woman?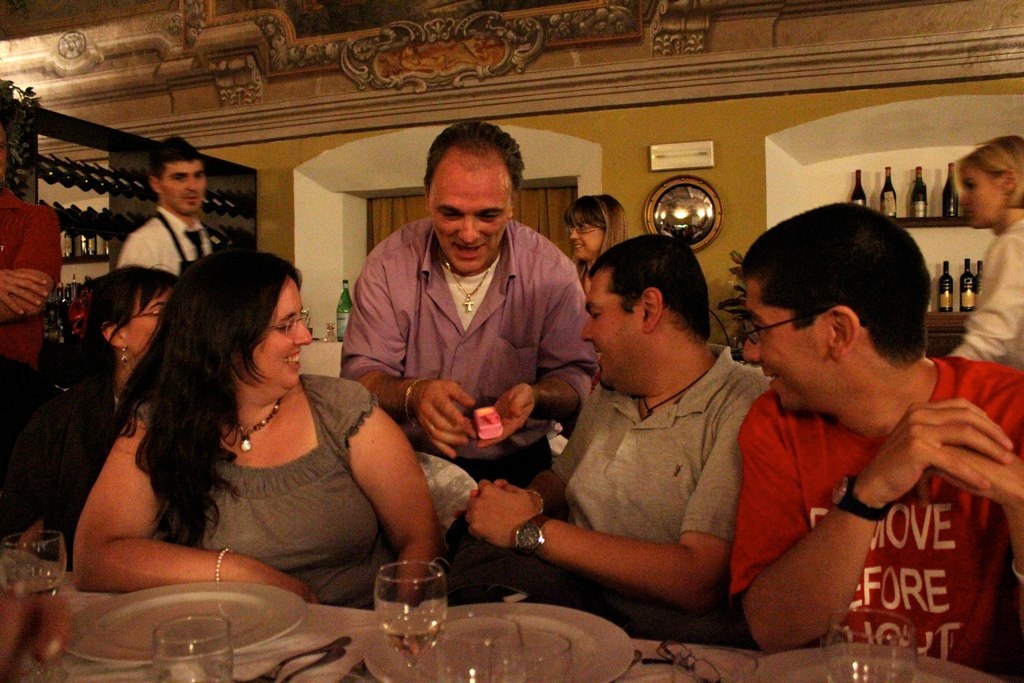
563:191:635:296
